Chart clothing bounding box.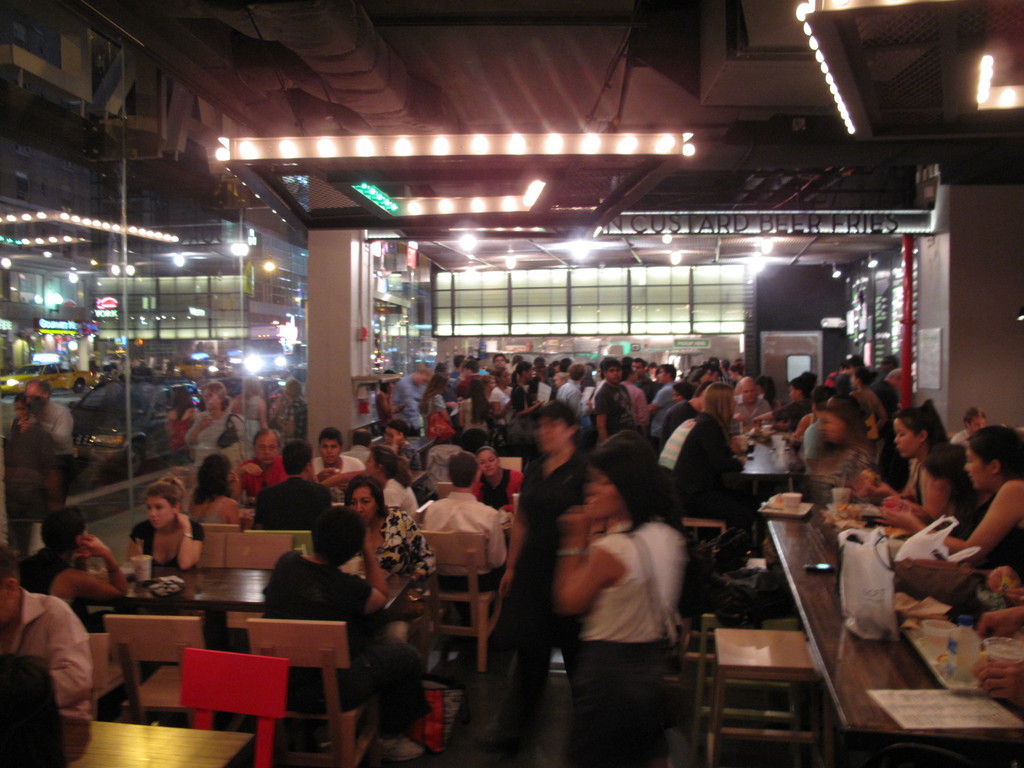
Charted: (38, 388, 84, 467).
